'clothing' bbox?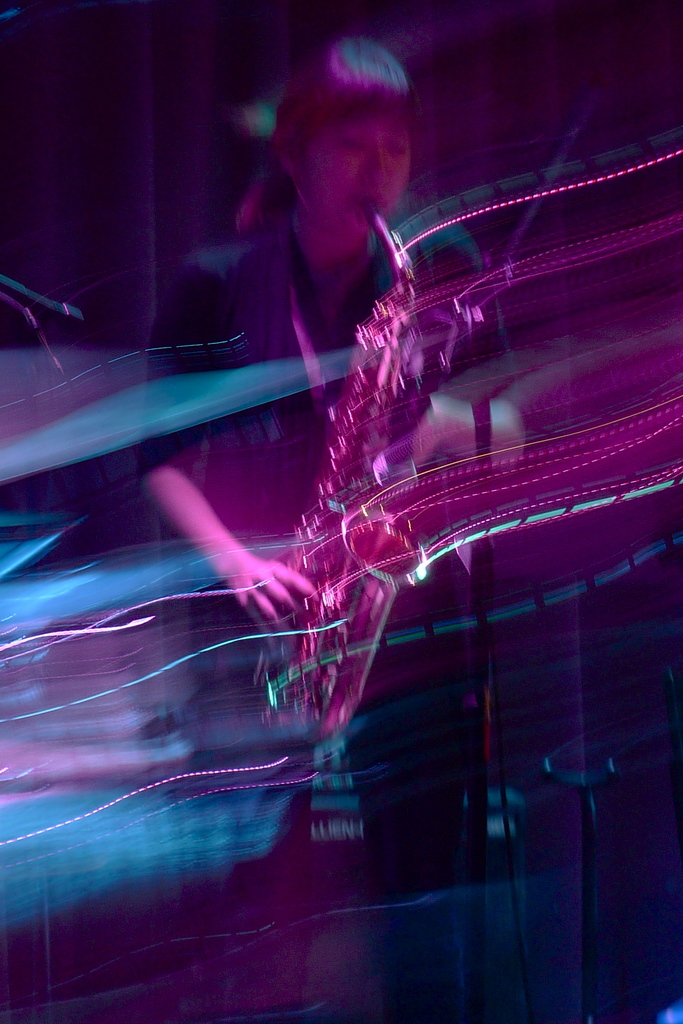
bbox=[138, 206, 505, 998]
